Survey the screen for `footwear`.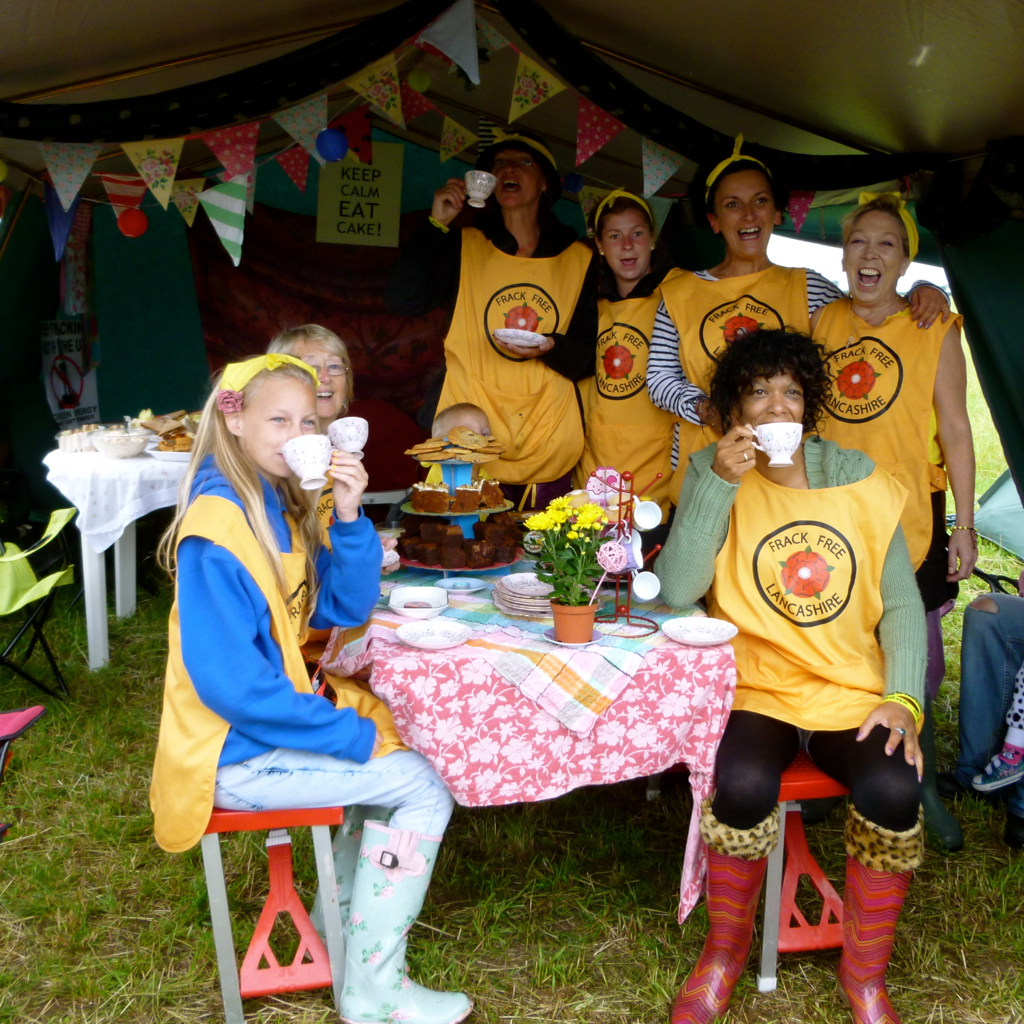
Survey found: [972, 661, 1023, 789].
